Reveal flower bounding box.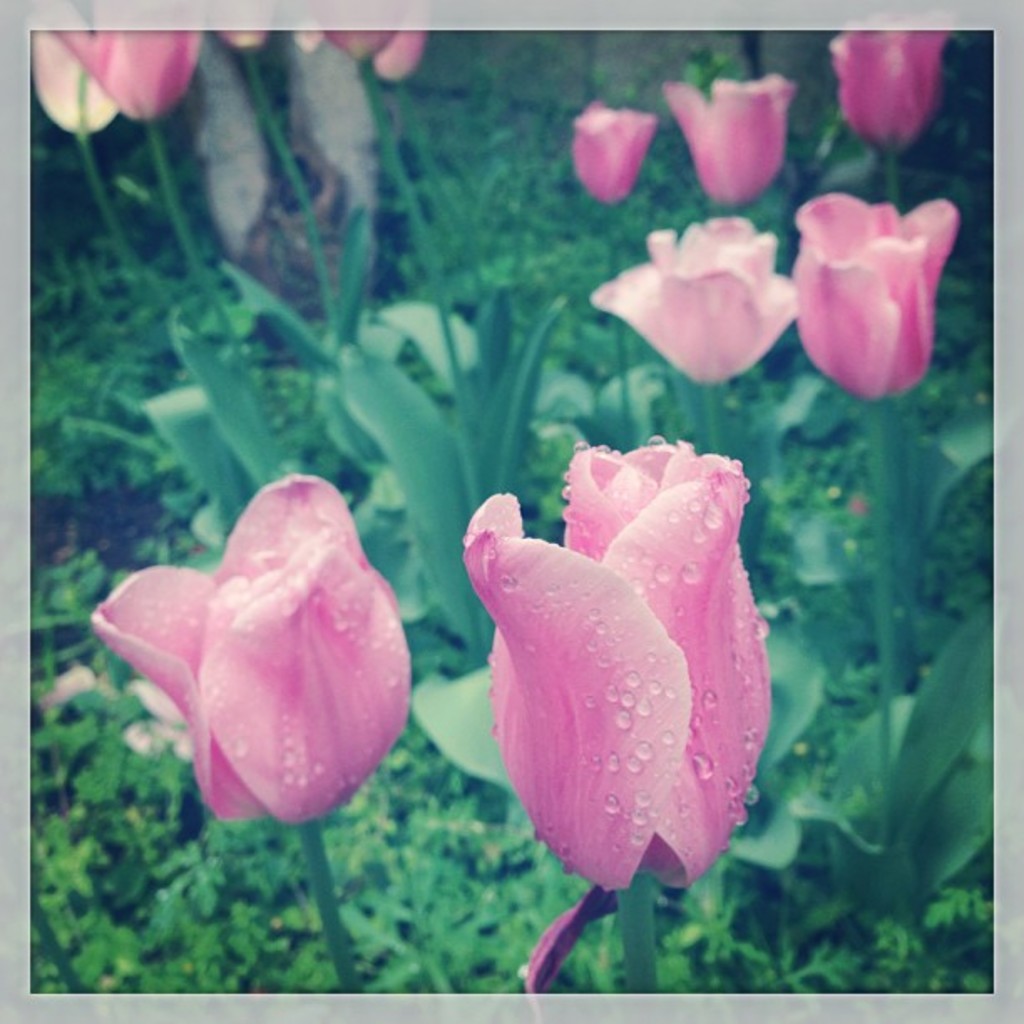
Revealed: (x1=438, y1=433, x2=791, y2=937).
